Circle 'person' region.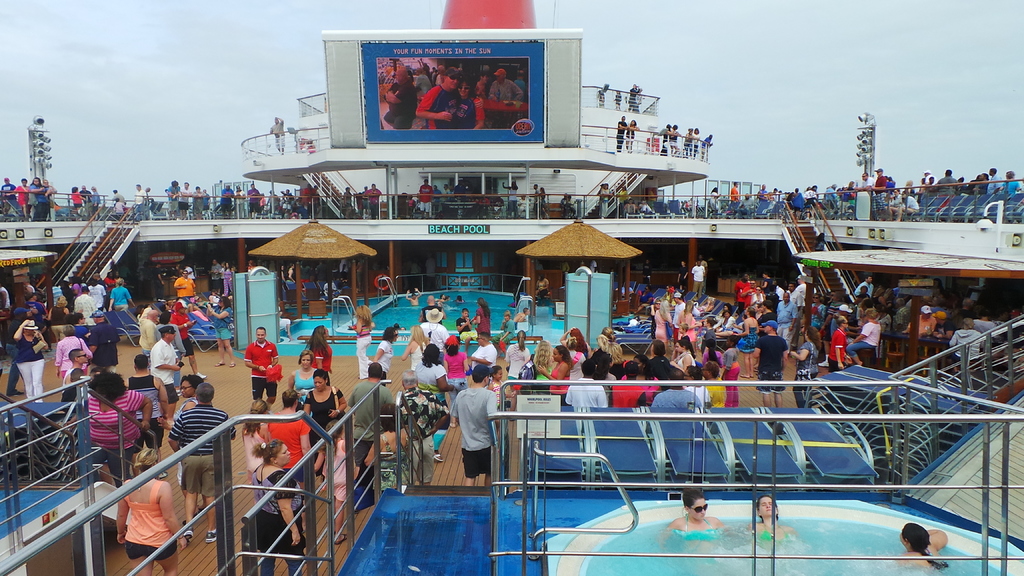
Region: [left=216, top=182, right=237, bottom=217].
